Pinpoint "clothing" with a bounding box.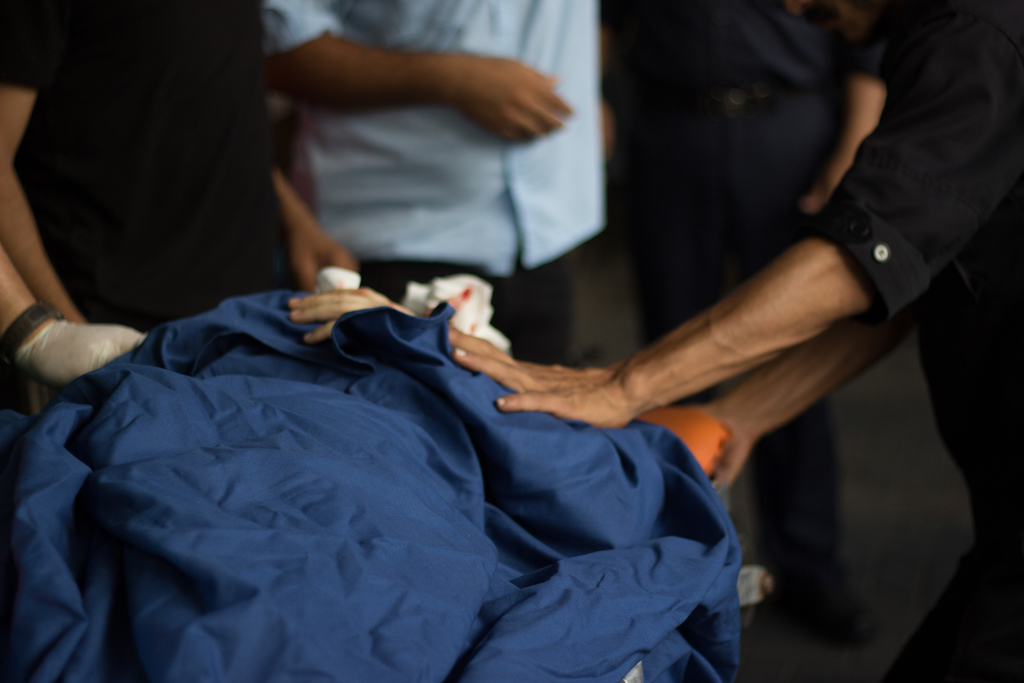
<bbox>0, 0, 294, 331</bbox>.
